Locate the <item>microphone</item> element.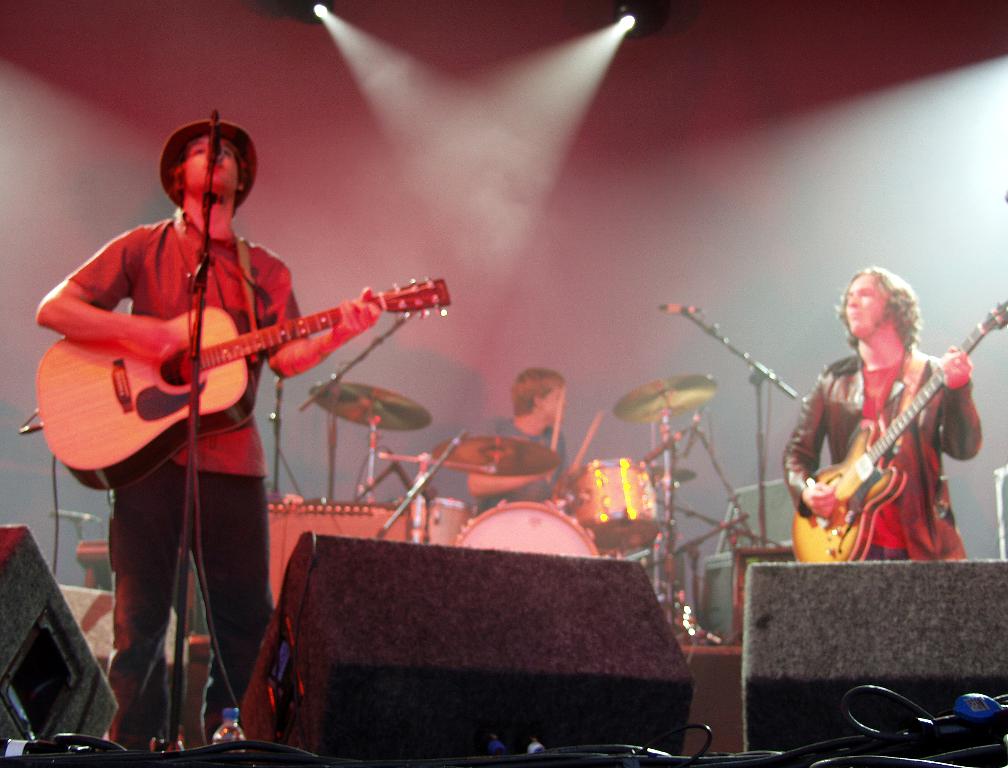
Element bbox: (658, 303, 702, 312).
